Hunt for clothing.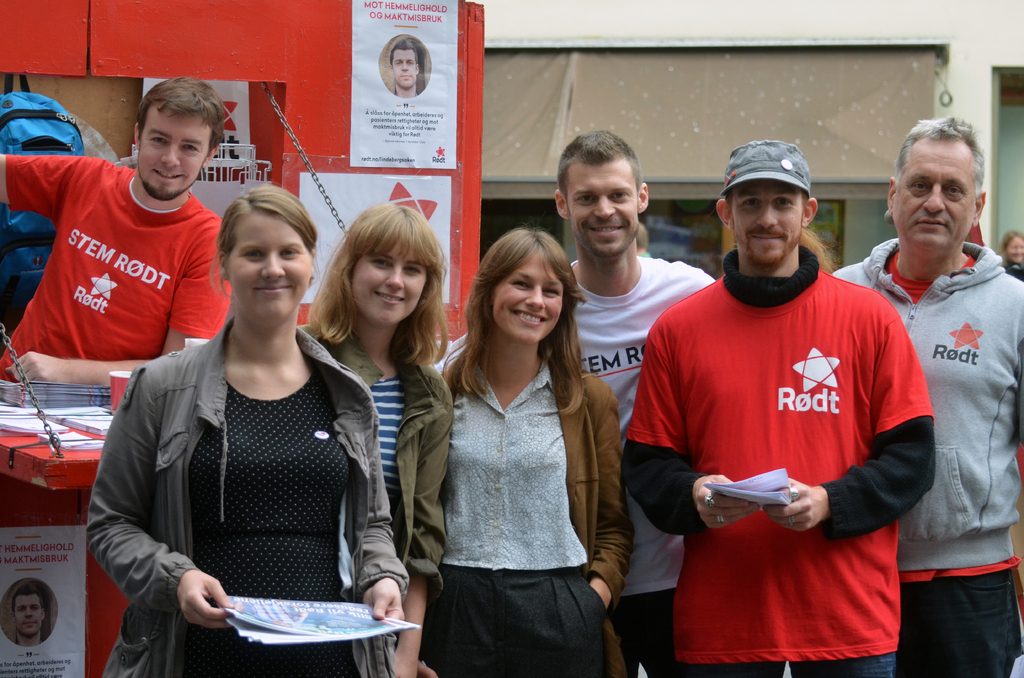
Hunted down at 5/156/224/377.
